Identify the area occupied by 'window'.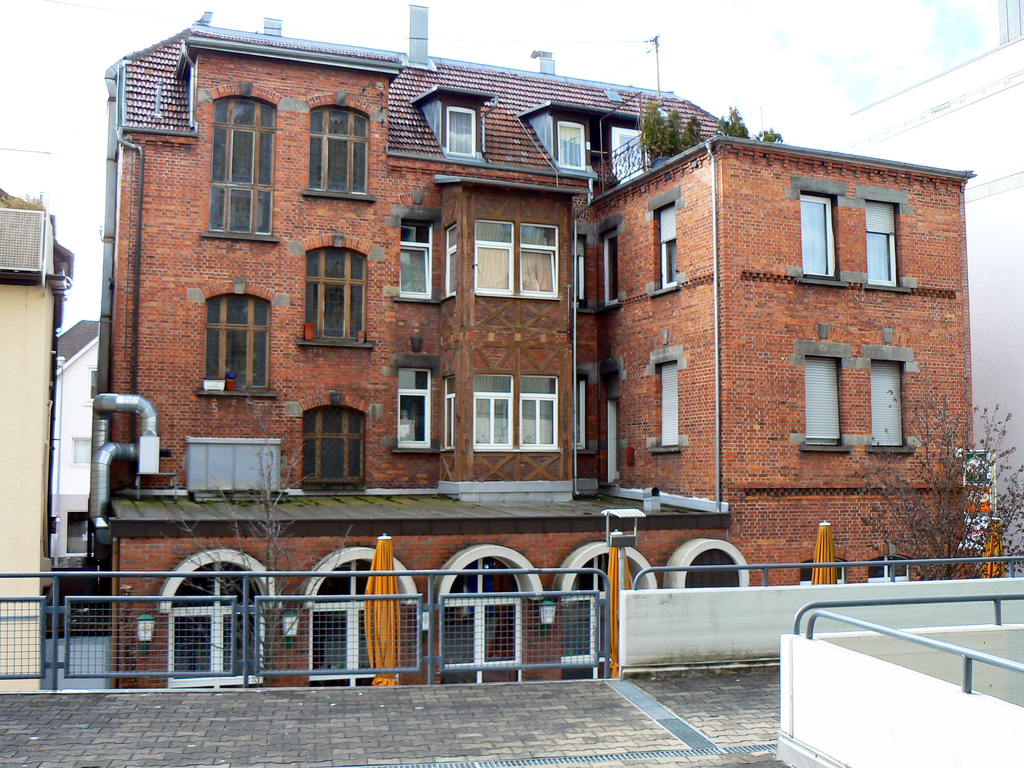
Area: x1=444, y1=225, x2=463, y2=302.
